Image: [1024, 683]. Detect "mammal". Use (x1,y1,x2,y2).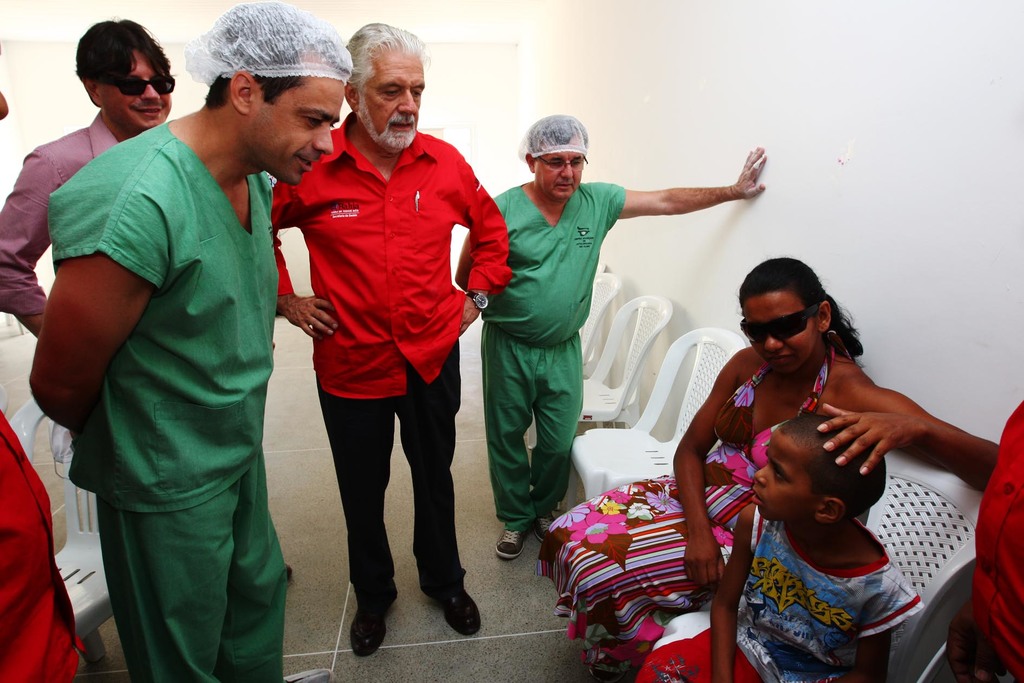
(29,0,351,682).
